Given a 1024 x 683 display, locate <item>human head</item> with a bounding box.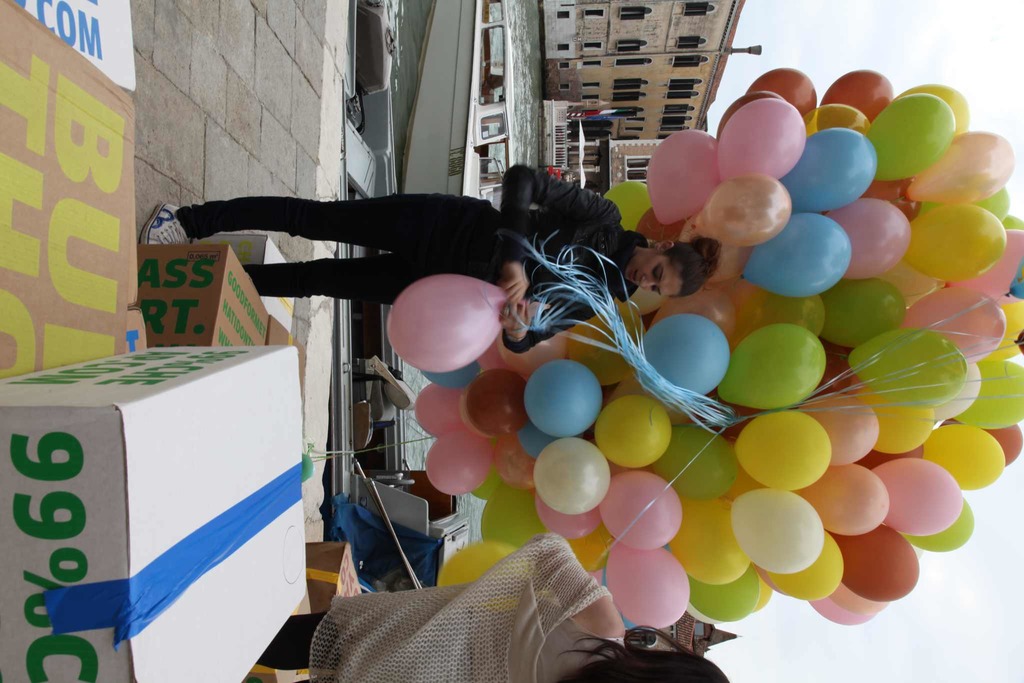
Located: box=[635, 227, 732, 292].
